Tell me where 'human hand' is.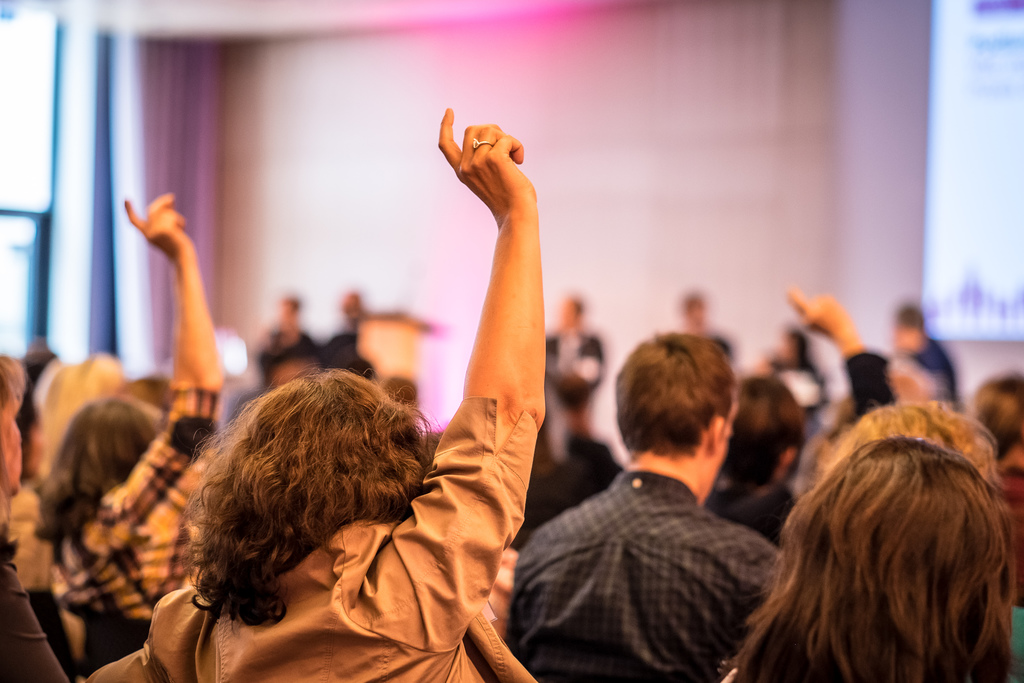
'human hand' is at [124, 190, 193, 259].
